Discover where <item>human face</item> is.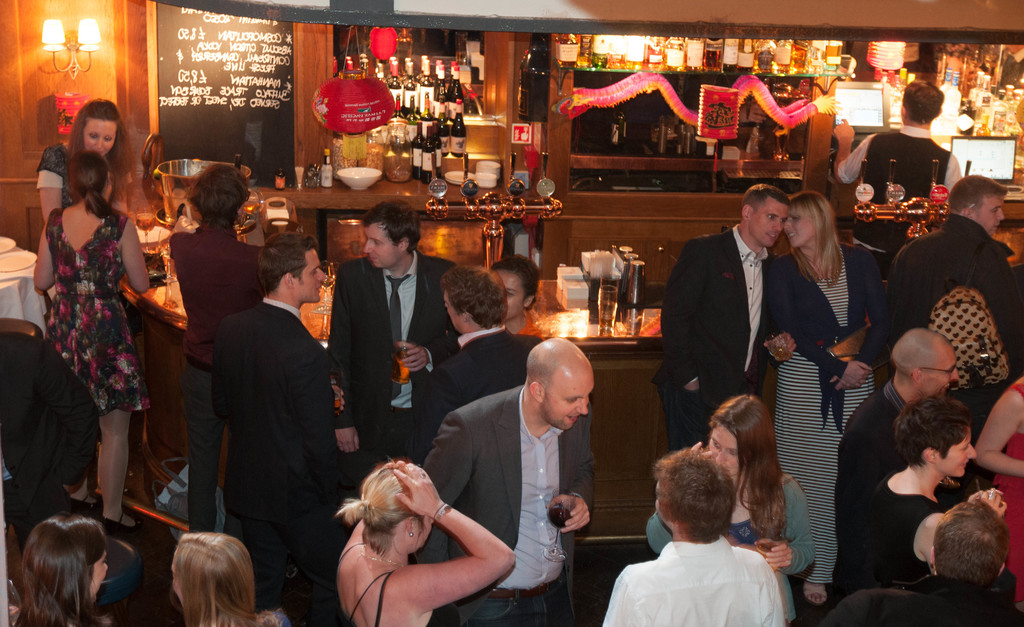
Discovered at {"left": 365, "top": 223, "right": 394, "bottom": 269}.
